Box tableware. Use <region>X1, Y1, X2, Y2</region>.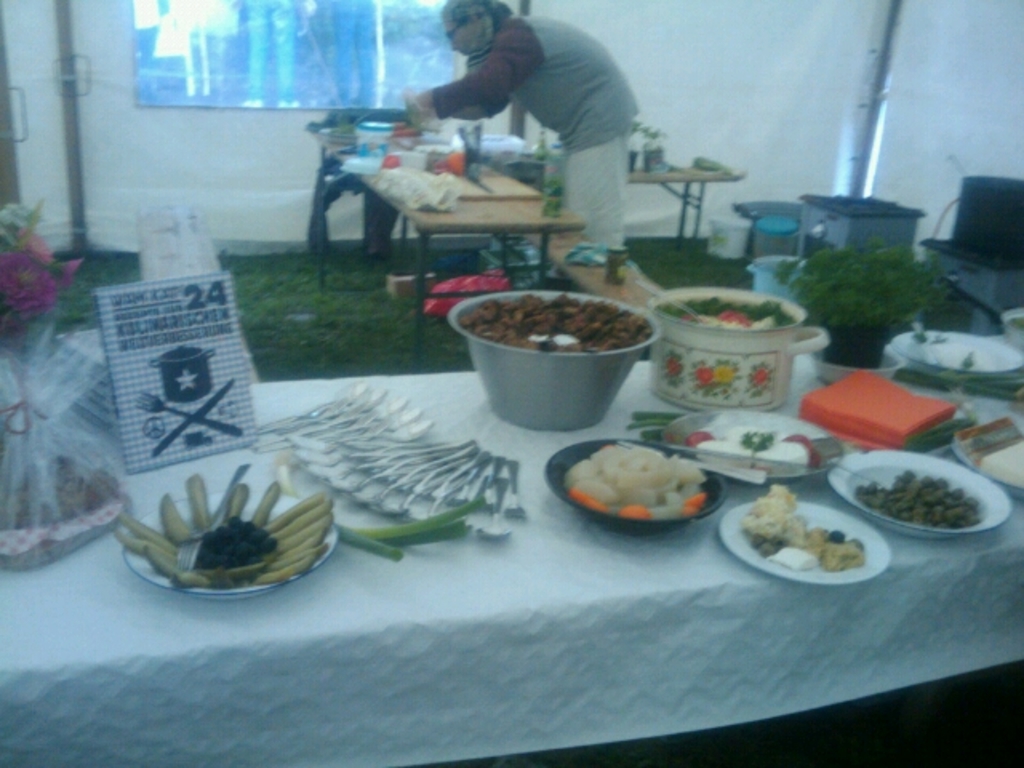
<region>725, 496, 896, 587</region>.
